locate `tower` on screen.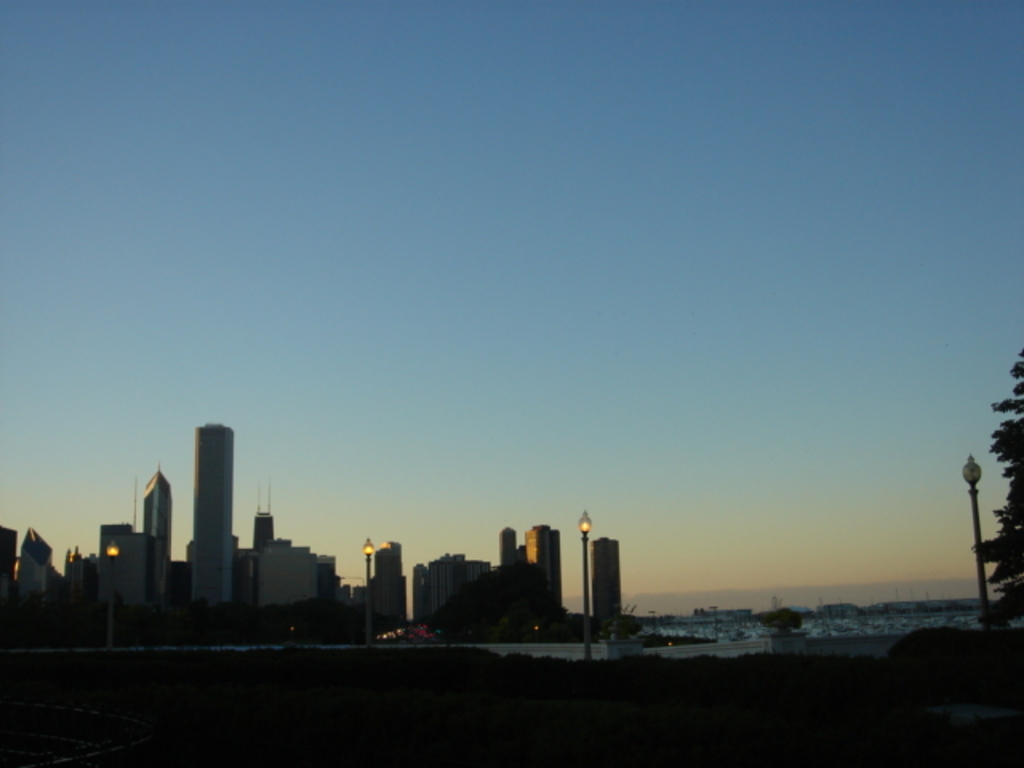
On screen at select_region(592, 538, 619, 614).
